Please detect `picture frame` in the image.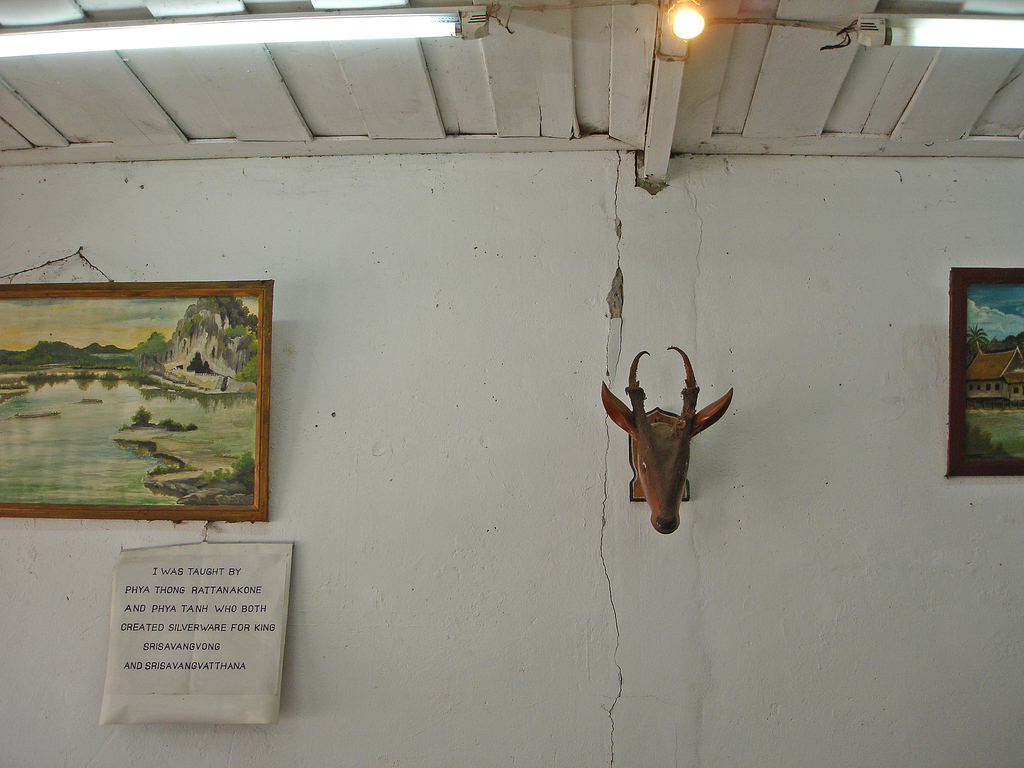
[left=943, top=260, right=1023, bottom=486].
